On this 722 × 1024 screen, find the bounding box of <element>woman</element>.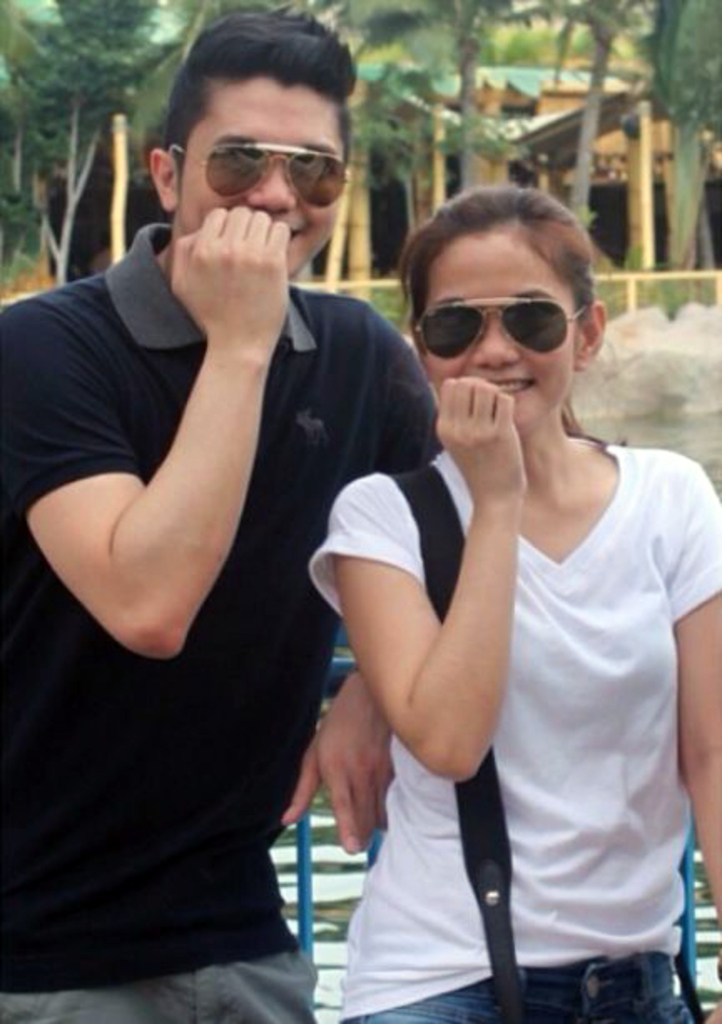
Bounding box: crop(304, 144, 692, 1016).
